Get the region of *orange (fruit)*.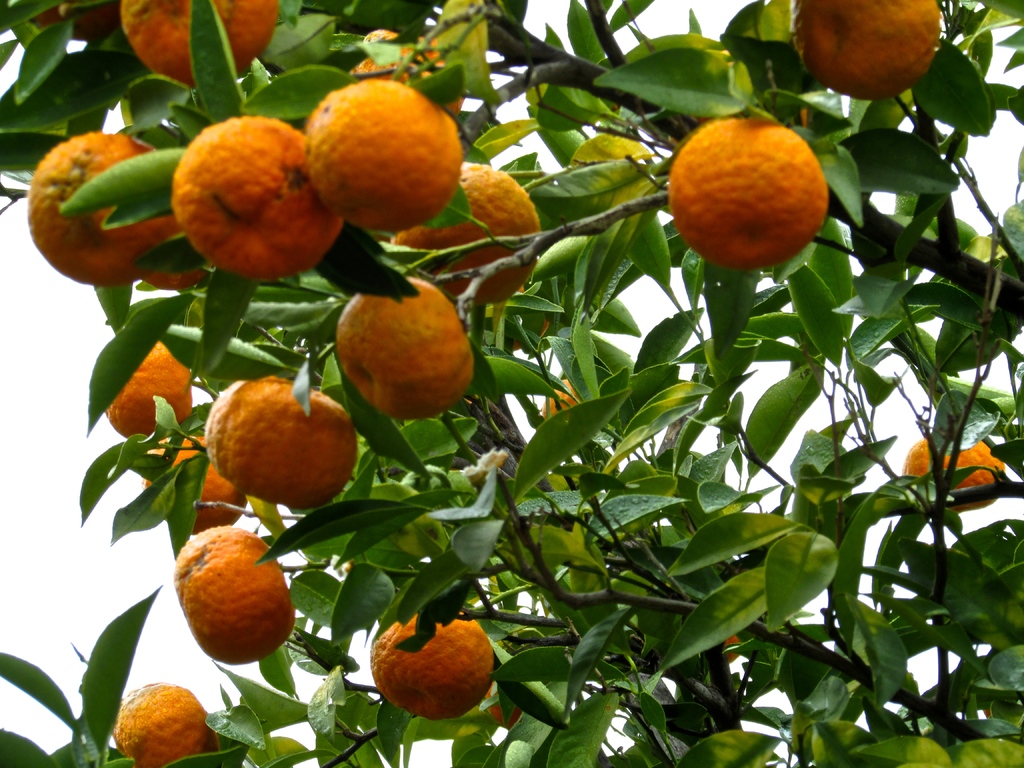
BBox(335, 278, 480, 419).
